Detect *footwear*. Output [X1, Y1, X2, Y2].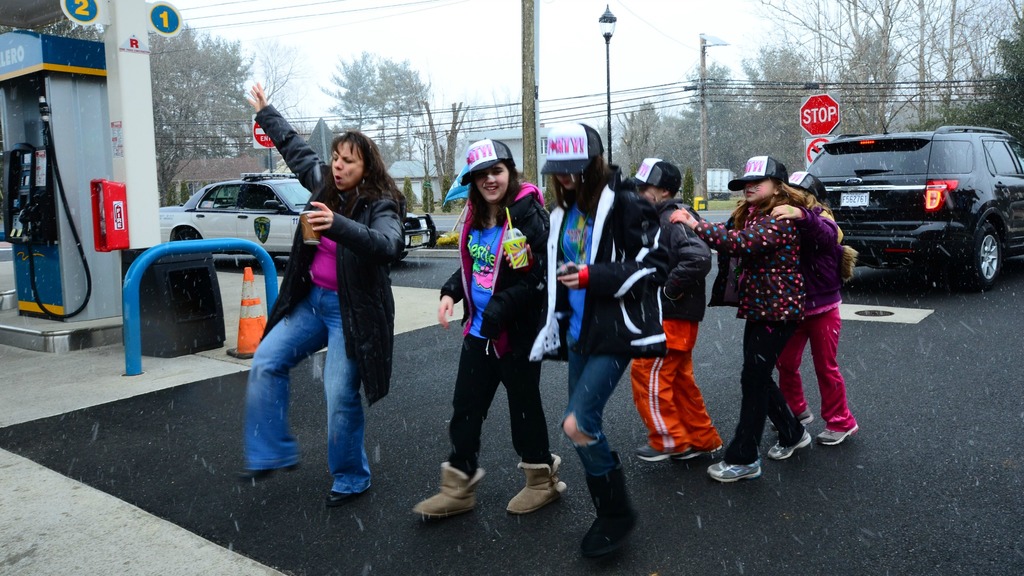
[676, 448, 721, 464].
